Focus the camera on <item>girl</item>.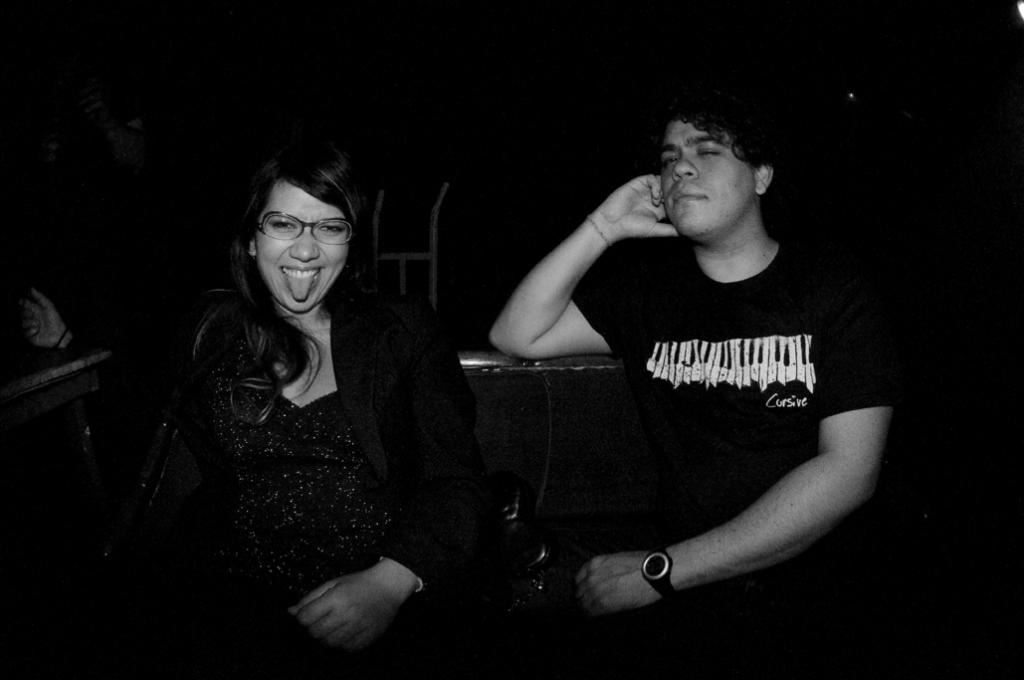
Focus region: 156, 145, 482, 679.
